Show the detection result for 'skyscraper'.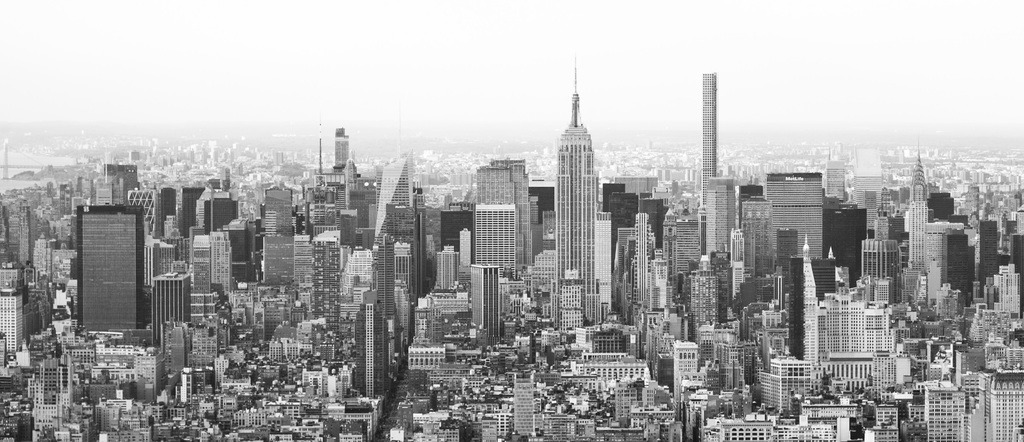
BBox(74, 203, 145, 333).
